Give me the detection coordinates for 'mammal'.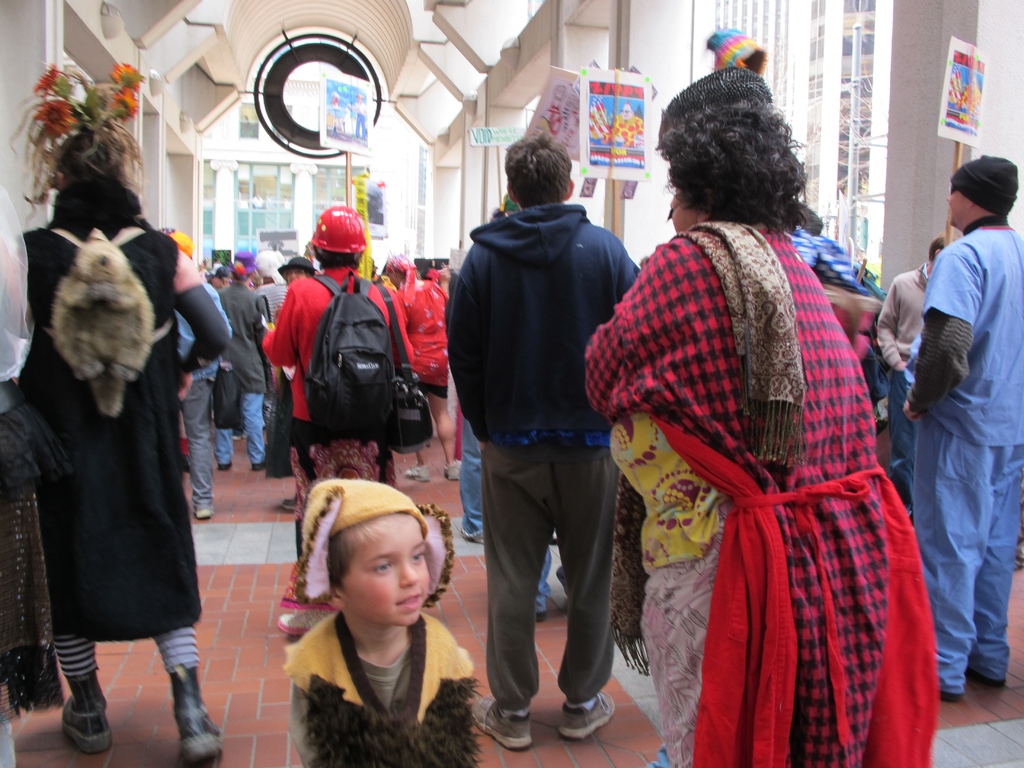
l=584, t=64, r=941, b=767.
